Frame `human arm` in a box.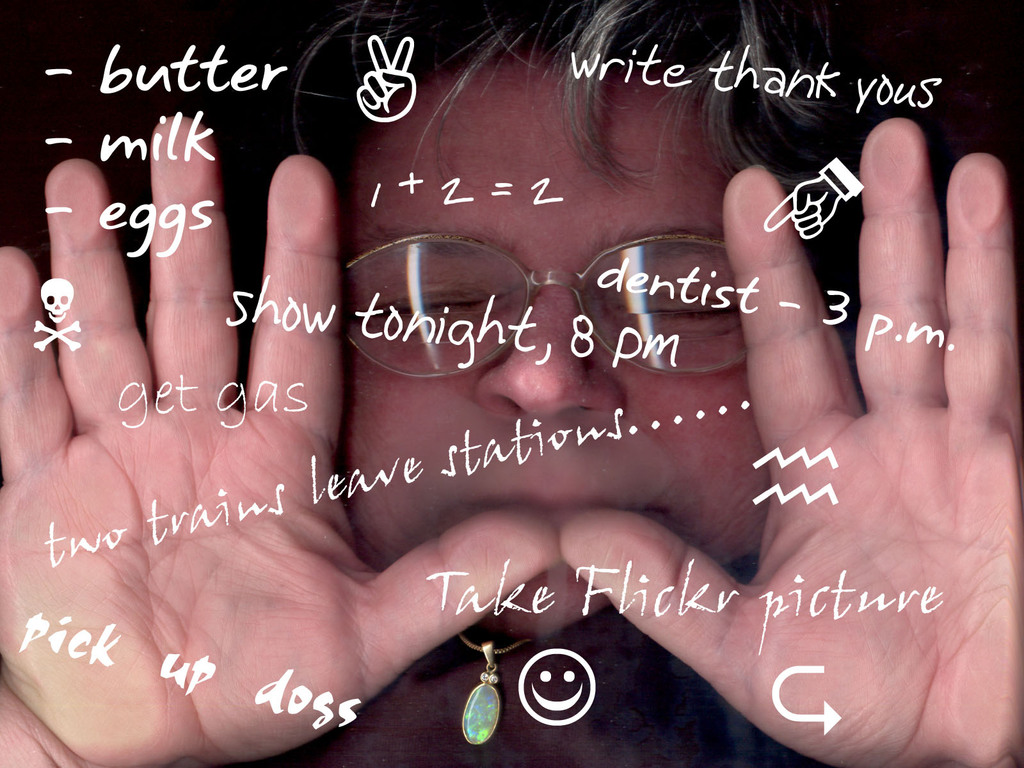
BBox(562, 124, 1020, 764).
